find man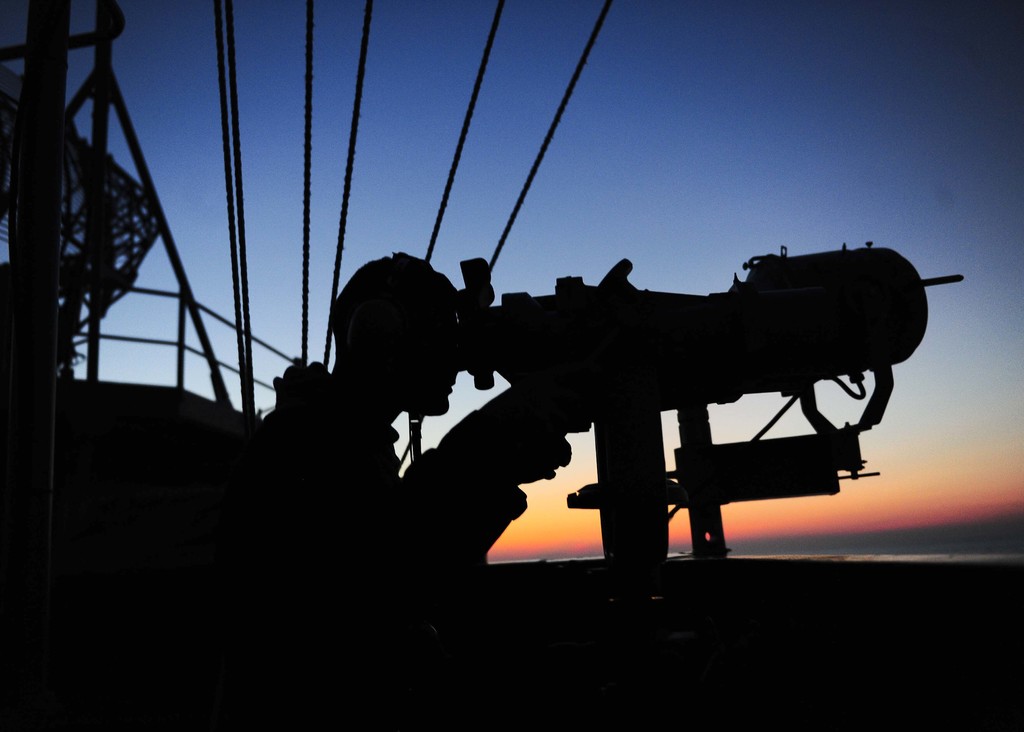
locate(225, 263, 531, 628)
